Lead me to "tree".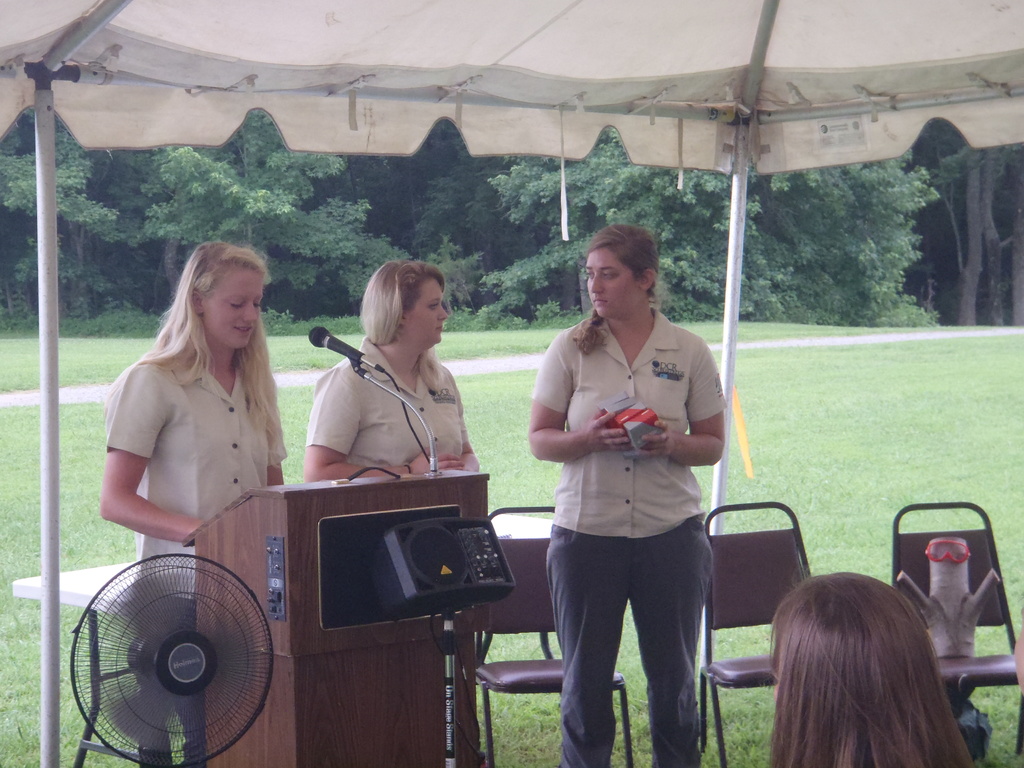
Lead to select_region(776, 147, 941, 335).
